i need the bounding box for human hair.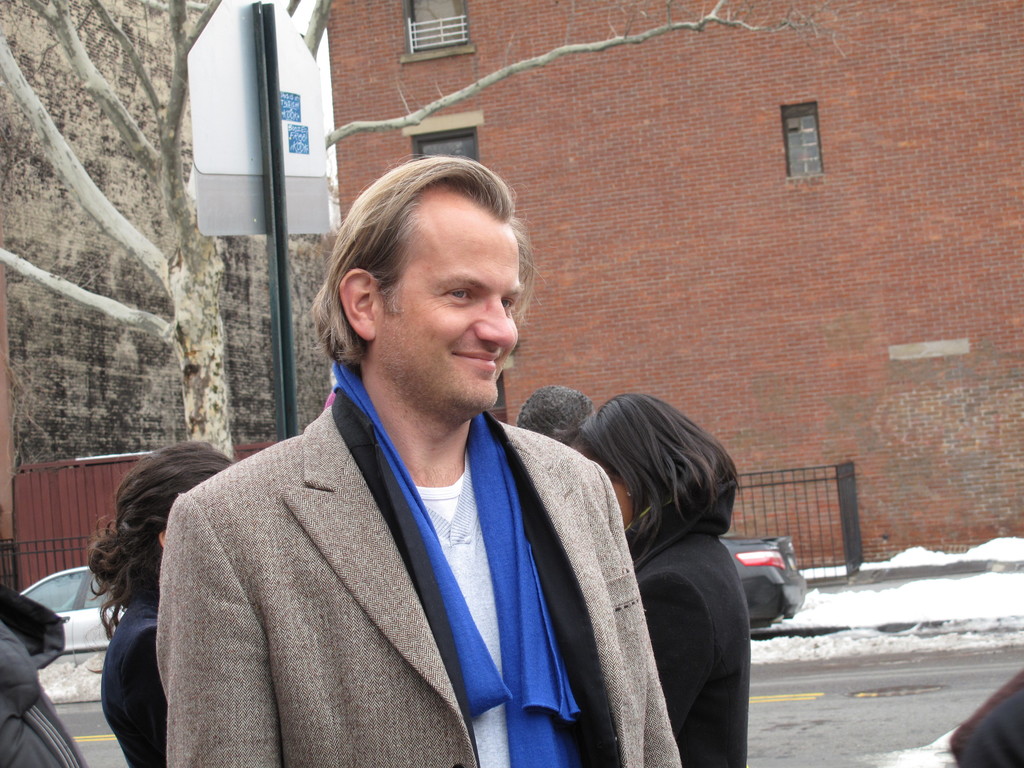
Here it is: bbox=[518, 386, 596, 445].
